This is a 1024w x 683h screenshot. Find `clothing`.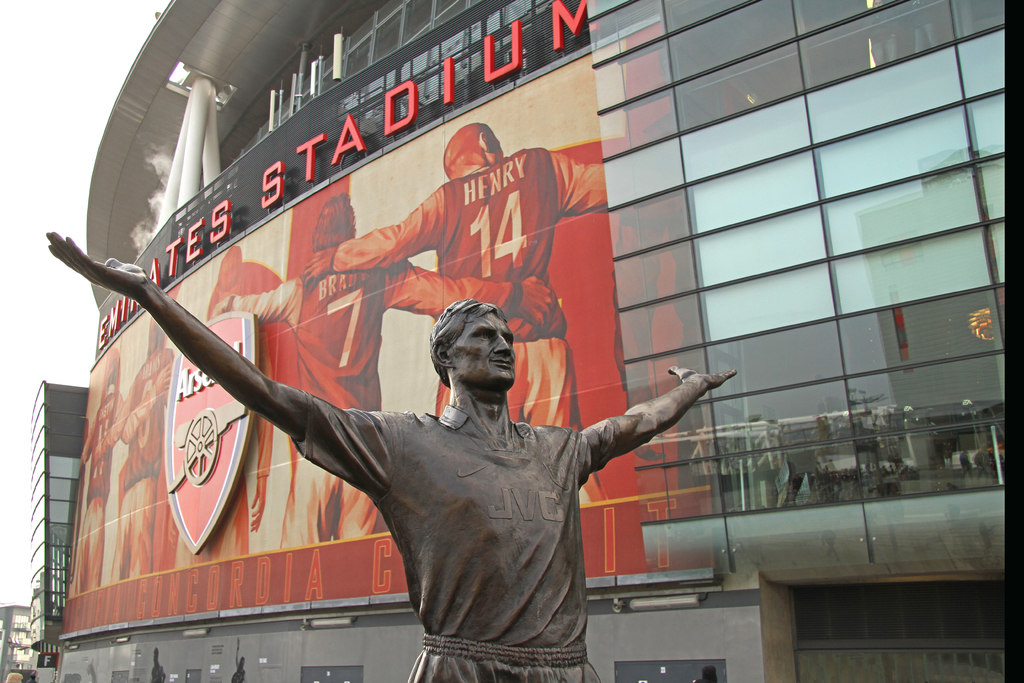
Bounding box: rect(172, 297, 273, 564).
